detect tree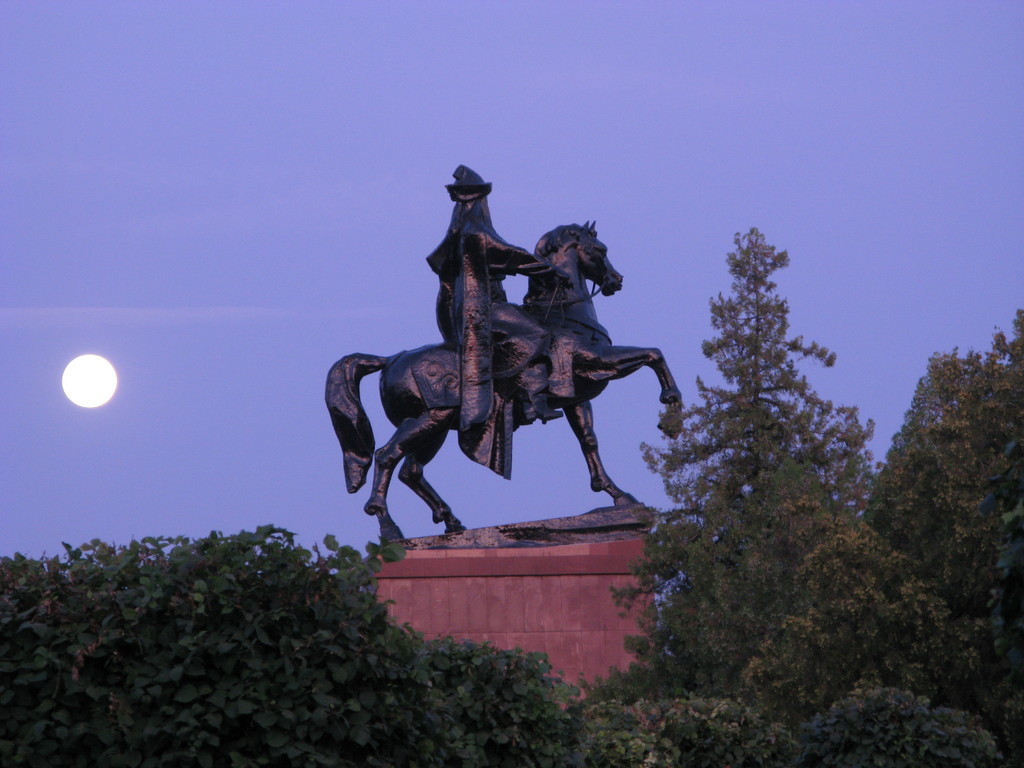
select_region(647, 687, 1007, 767)
